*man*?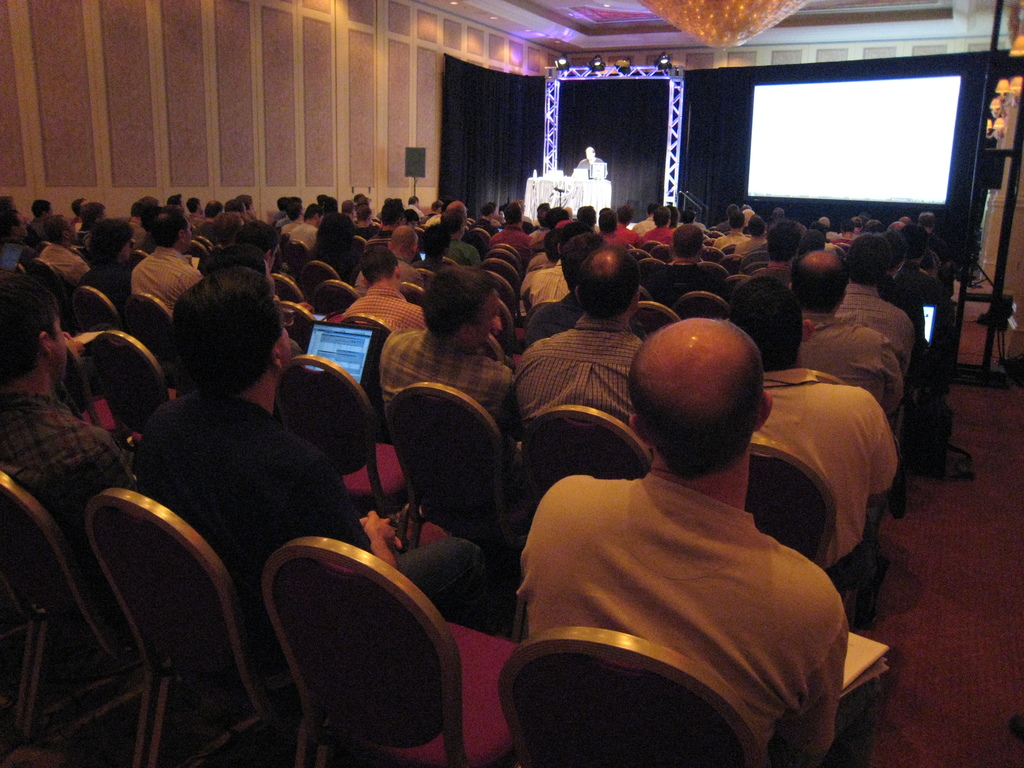
[left=886, top=225, right=934, bottom=281]
